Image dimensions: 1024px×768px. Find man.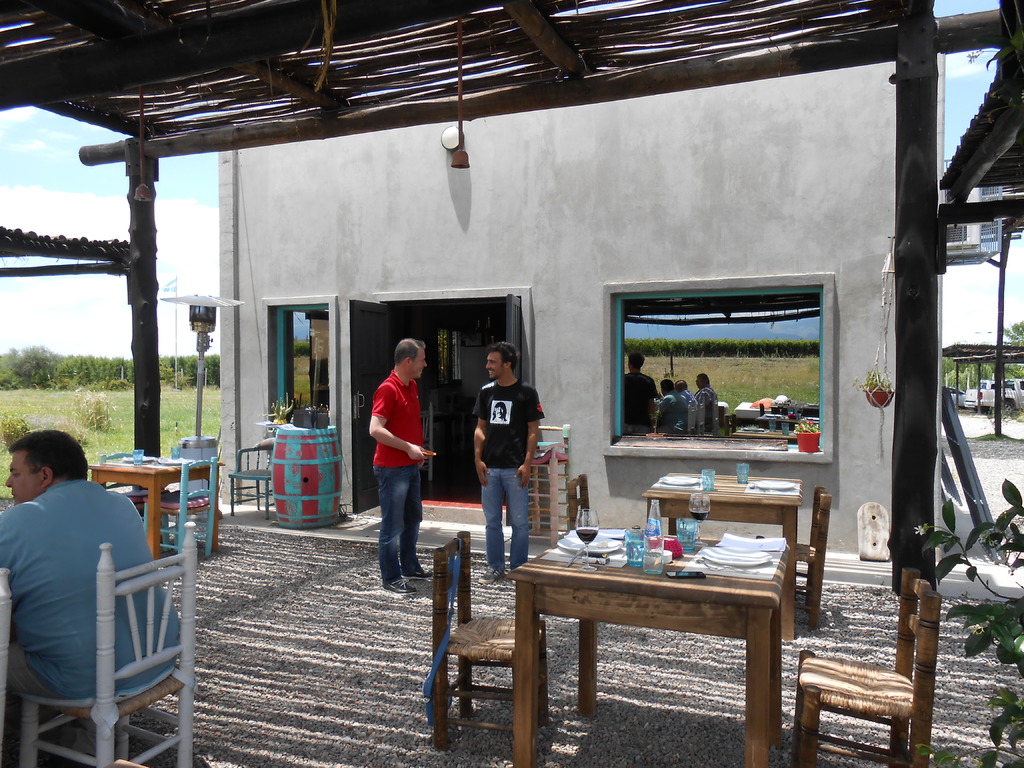
(623, 351, 659, 427).
